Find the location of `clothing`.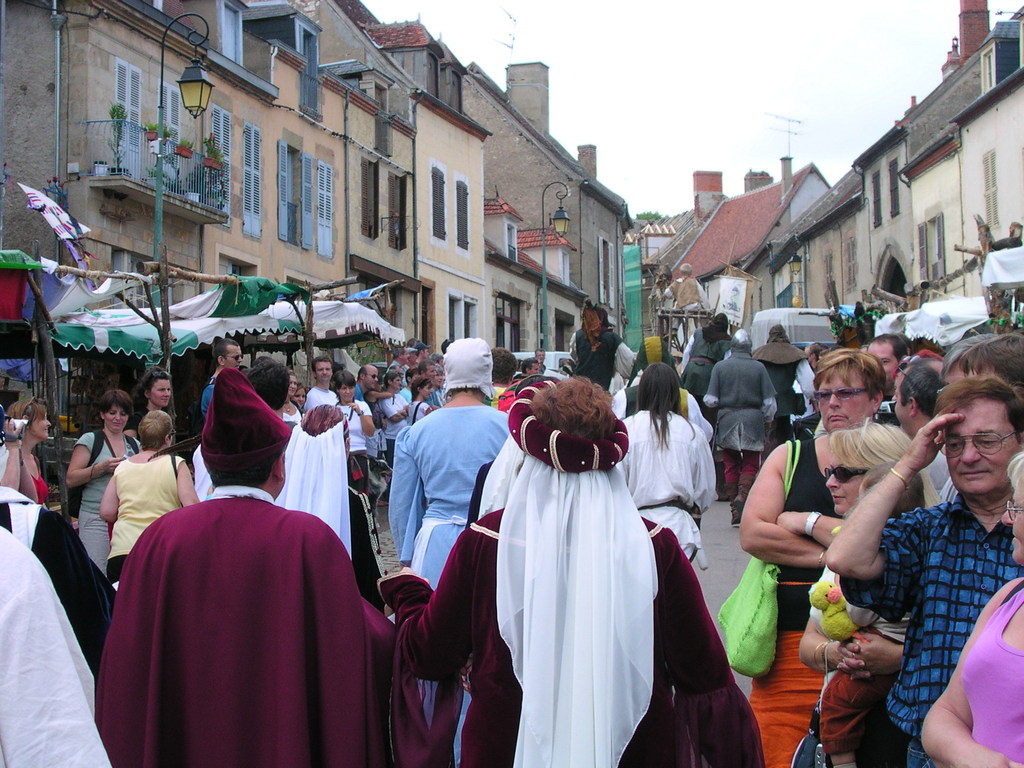
Location: x1=916, y1=440, x2=960, y2=506.
